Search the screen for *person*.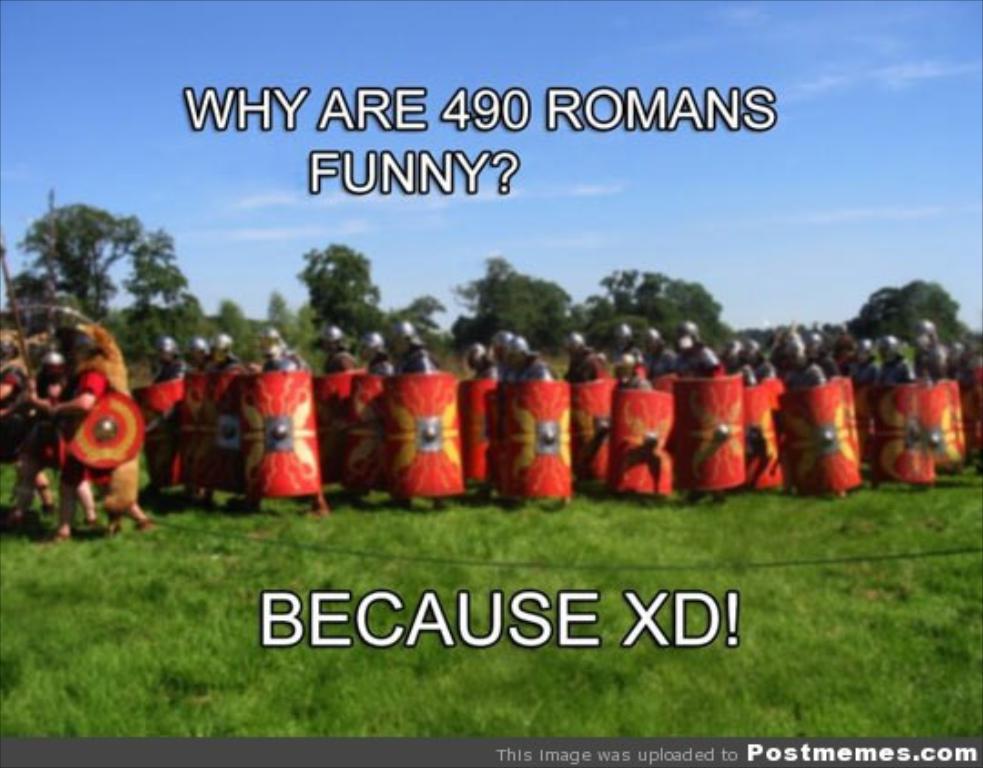
Found at box(921, 308, 959, 420).
